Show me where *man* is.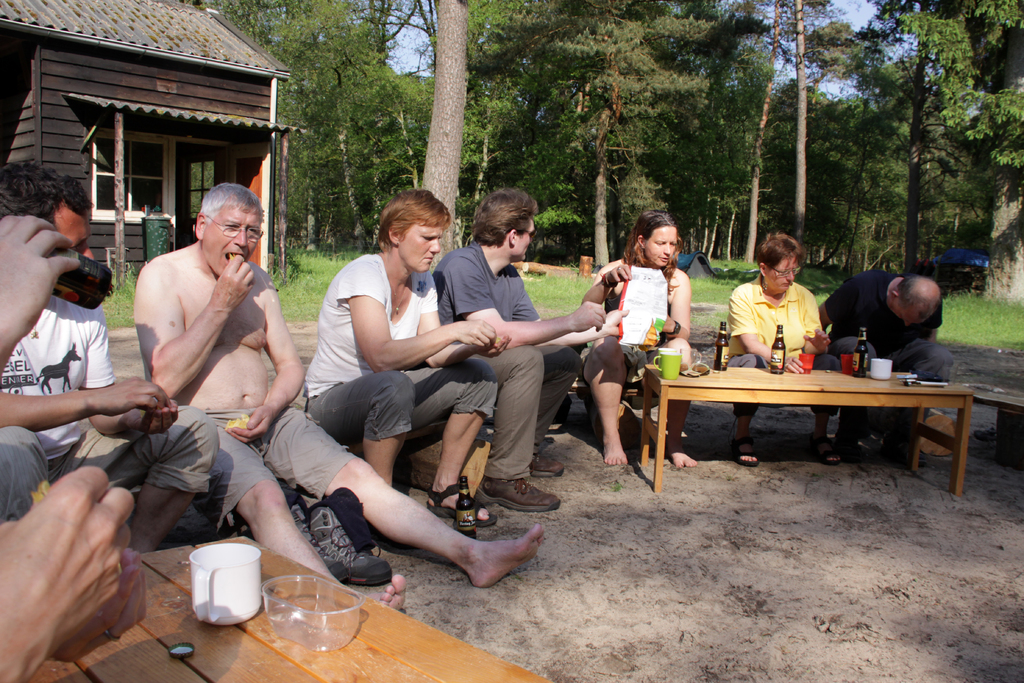
*man* is at left=433, top=188, right=630, bottom=512.
